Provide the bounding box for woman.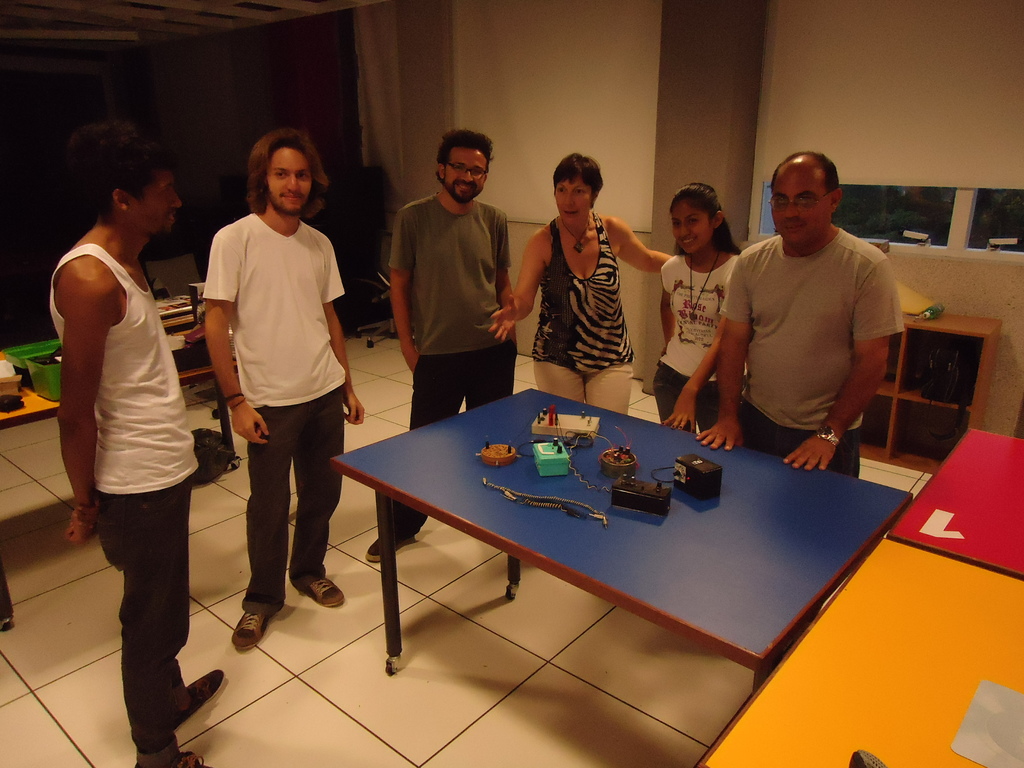
(655,179,745,420).
